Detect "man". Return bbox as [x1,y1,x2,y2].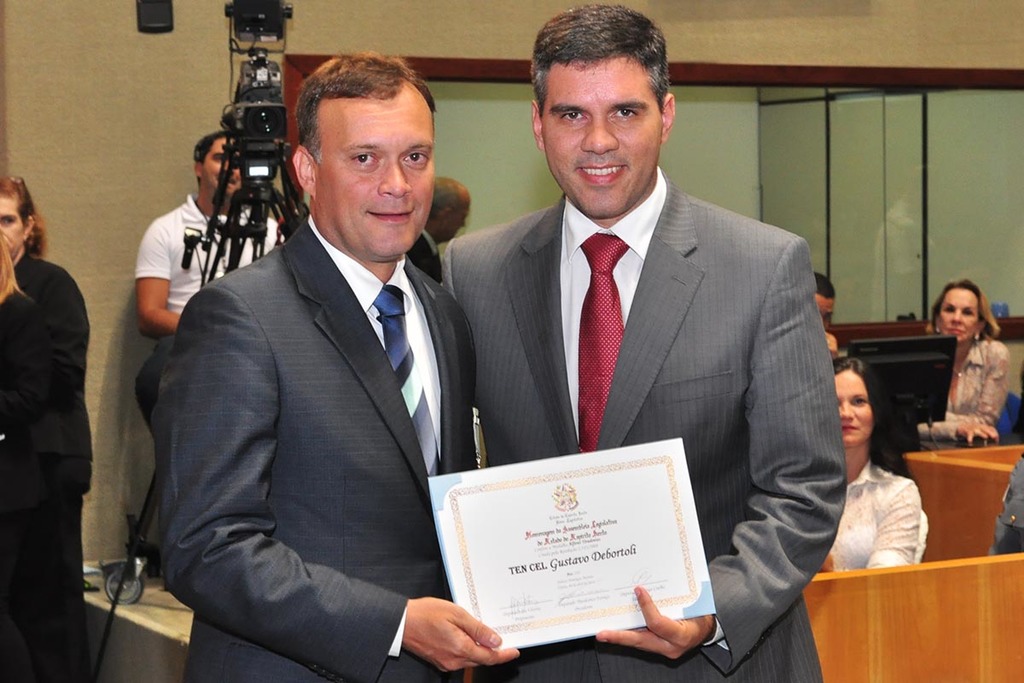
[439,2,852,682].
